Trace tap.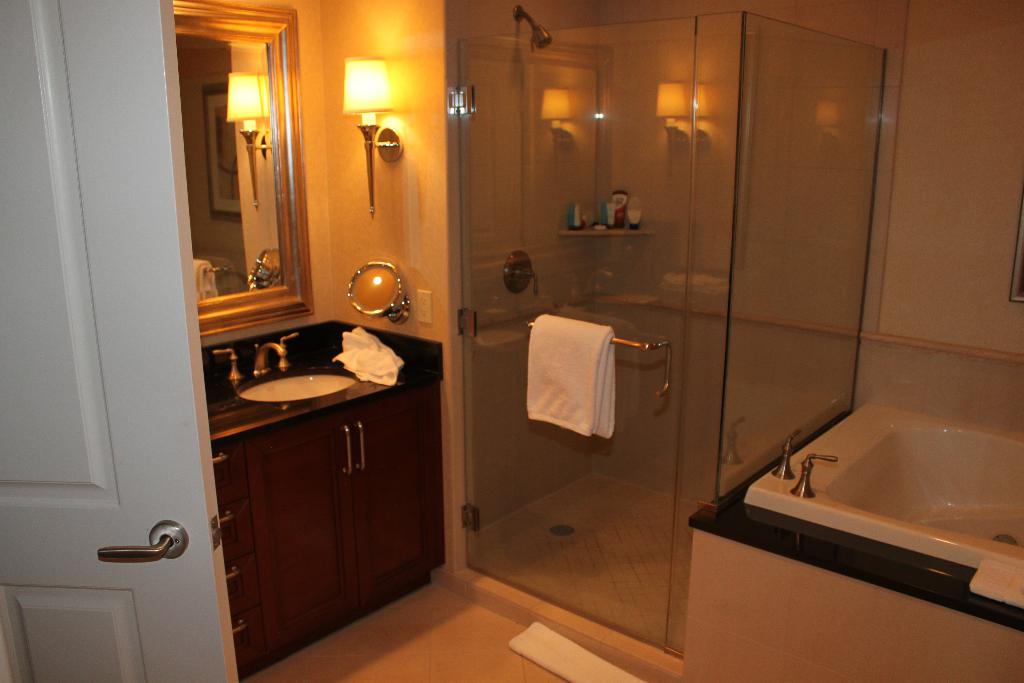
Traced to (left=246, top=341, right=287, bottom=374).
